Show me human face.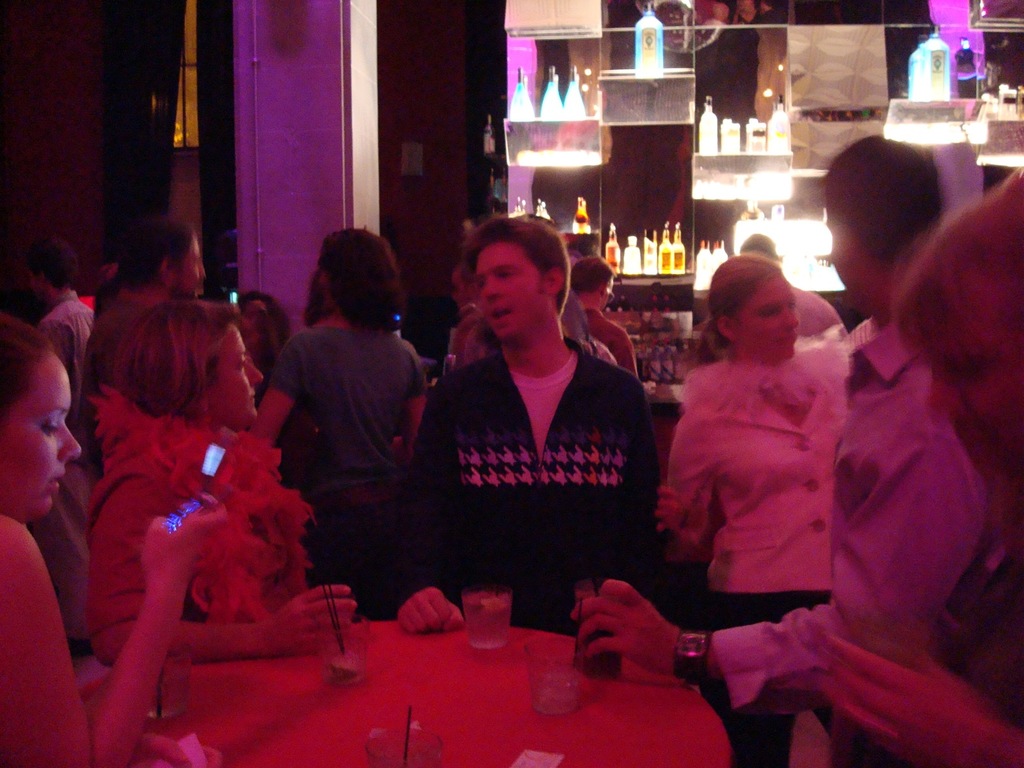
human face is here: left=4, top=355, right=80, bottom=520.
